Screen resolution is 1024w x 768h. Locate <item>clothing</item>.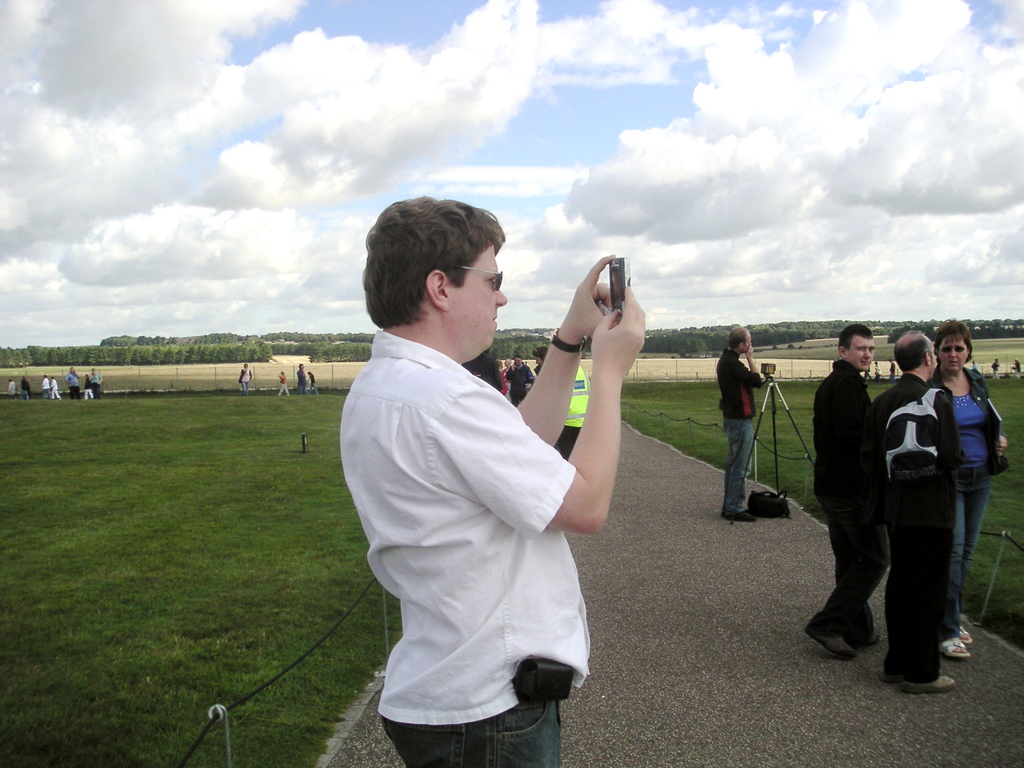
{"left": 497, "top": 368, "right": 507, "bottom": 397}.
